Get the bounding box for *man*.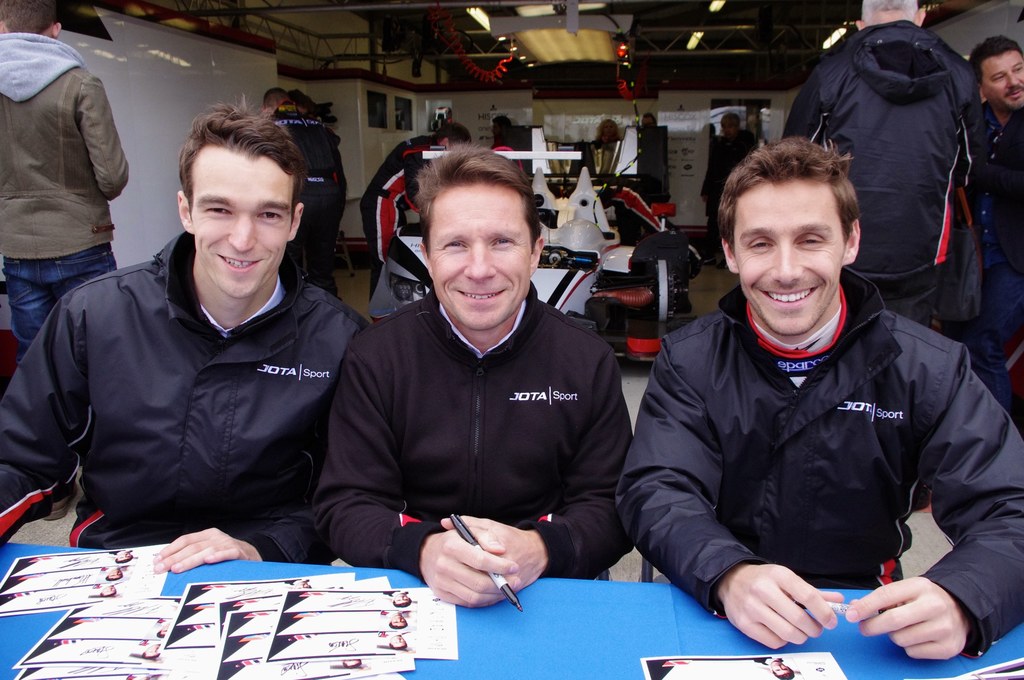
(x1=108, y1=546, x2=131, y2=567).
